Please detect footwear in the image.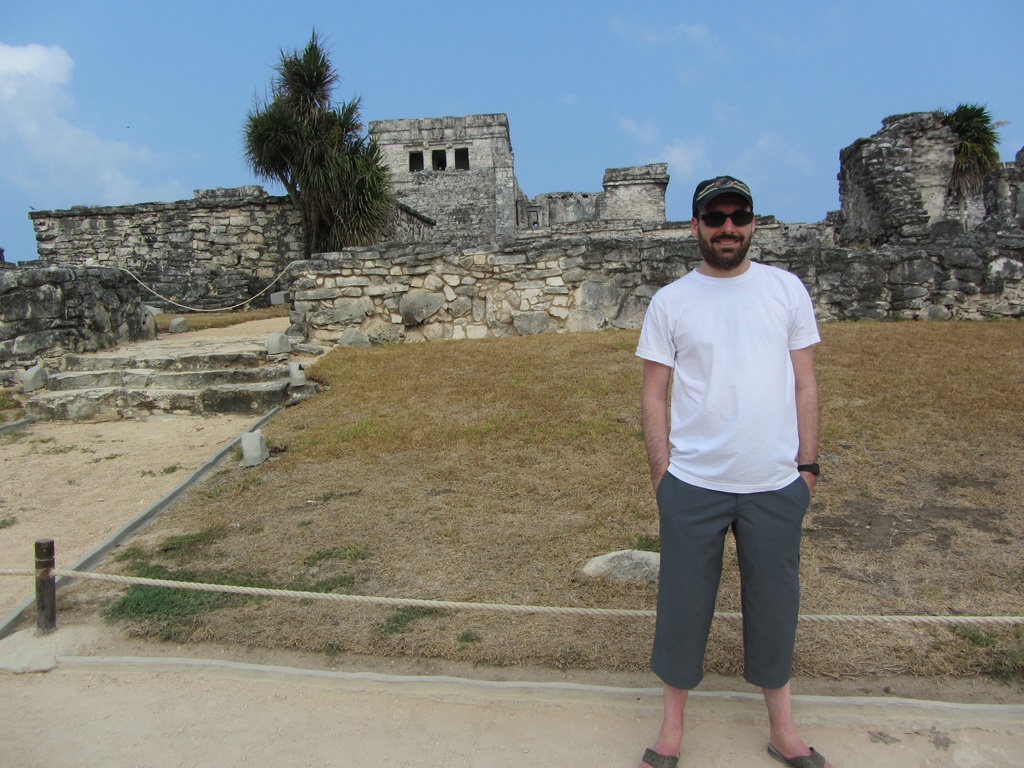
(x1=642, y1=747, x2=679, y2=767).
